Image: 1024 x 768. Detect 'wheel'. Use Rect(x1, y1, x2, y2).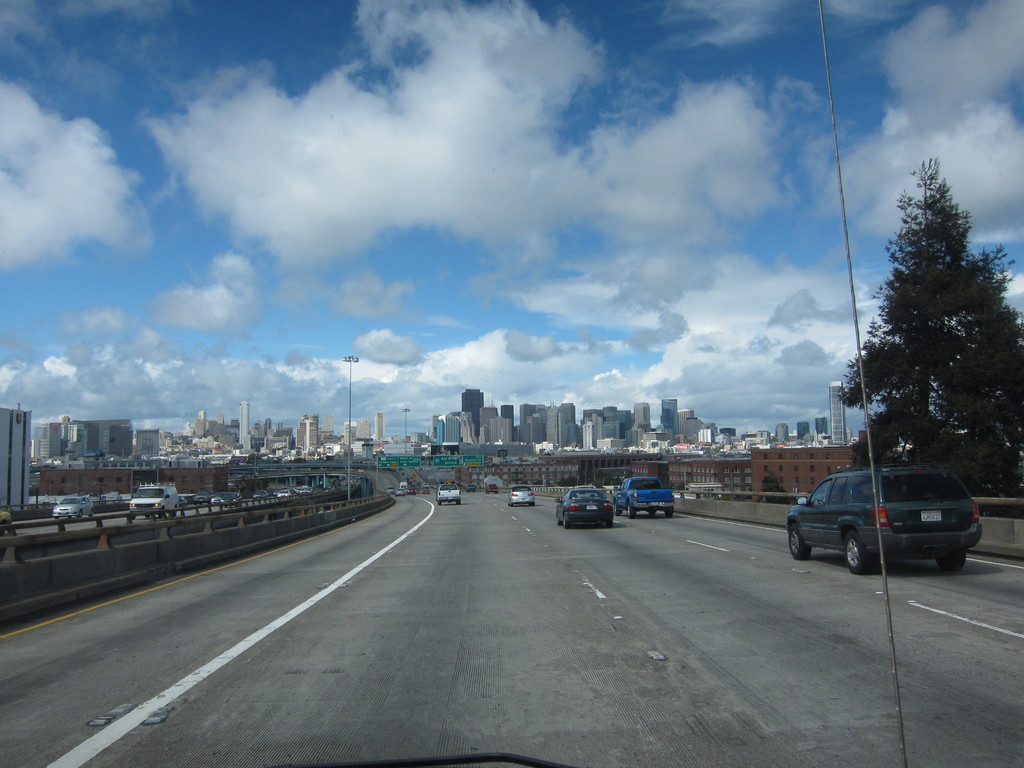
Rect(938, 548, 966, 571).
